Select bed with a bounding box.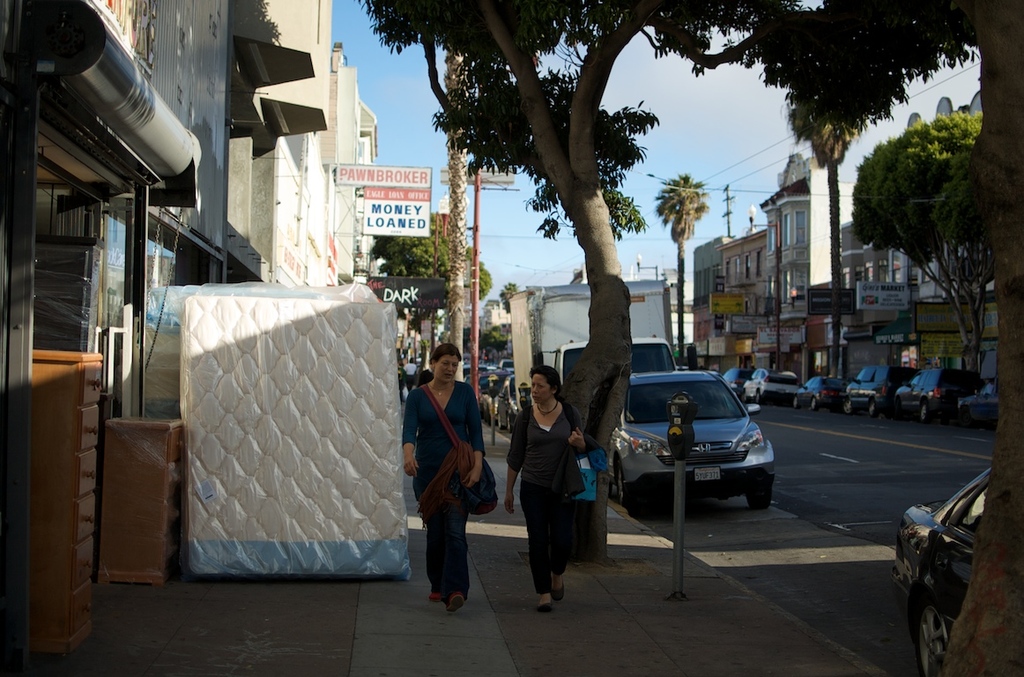
(left=138, top=285, right=375, bottom=423).
